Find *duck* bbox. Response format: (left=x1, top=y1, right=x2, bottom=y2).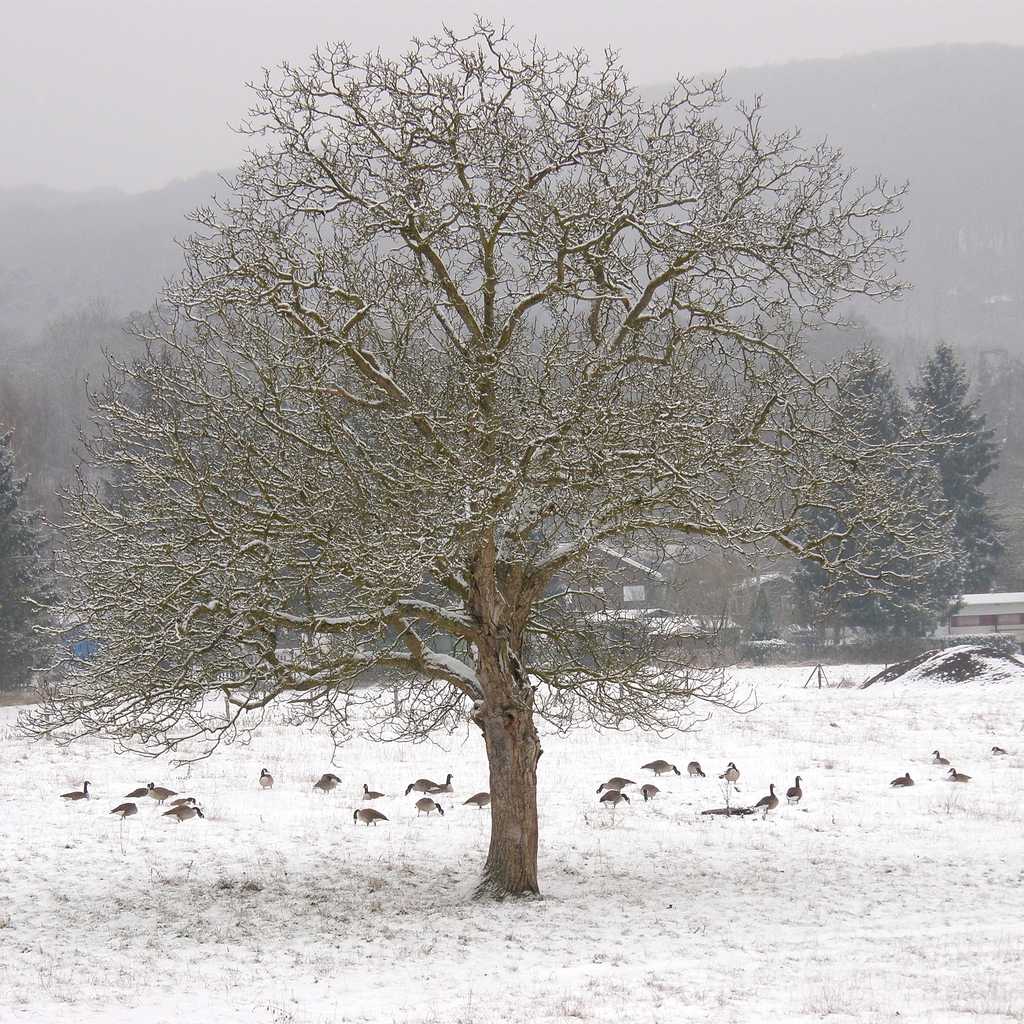
(left=643, top=753, right=685, bottom=785).
